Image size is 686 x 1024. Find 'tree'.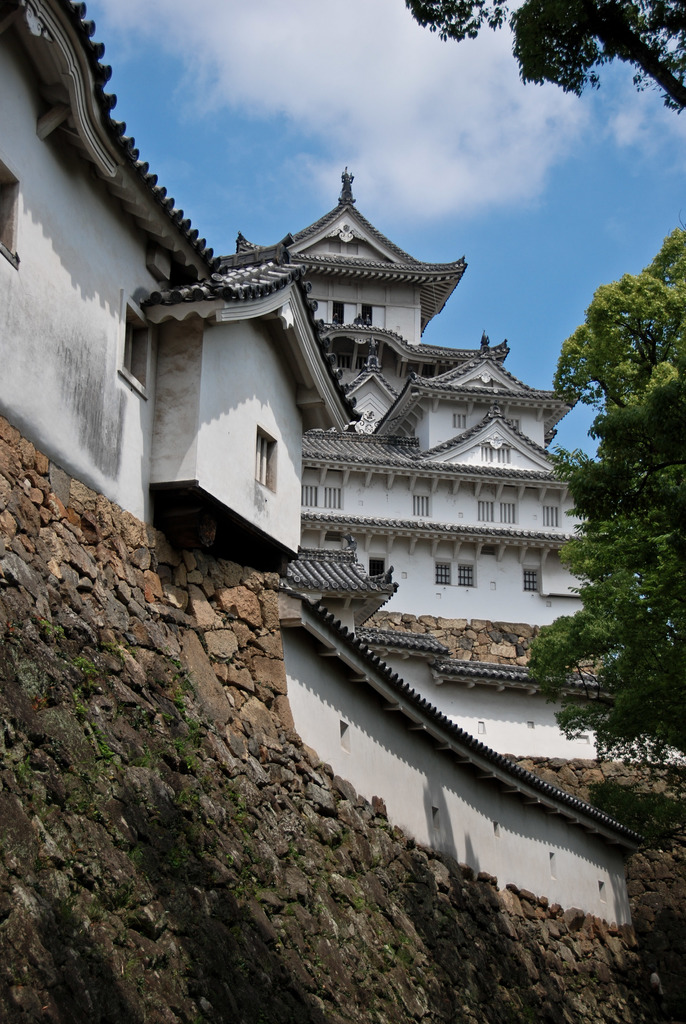
locate(412, 0, 685, 116).
